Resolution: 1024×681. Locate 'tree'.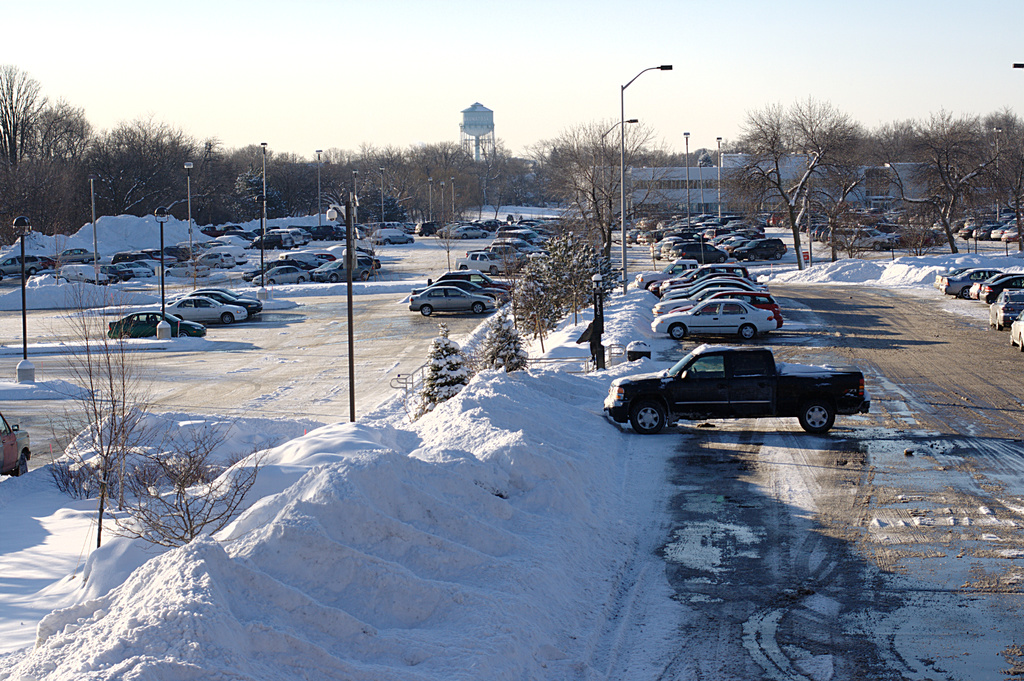
479 295 525 375.
